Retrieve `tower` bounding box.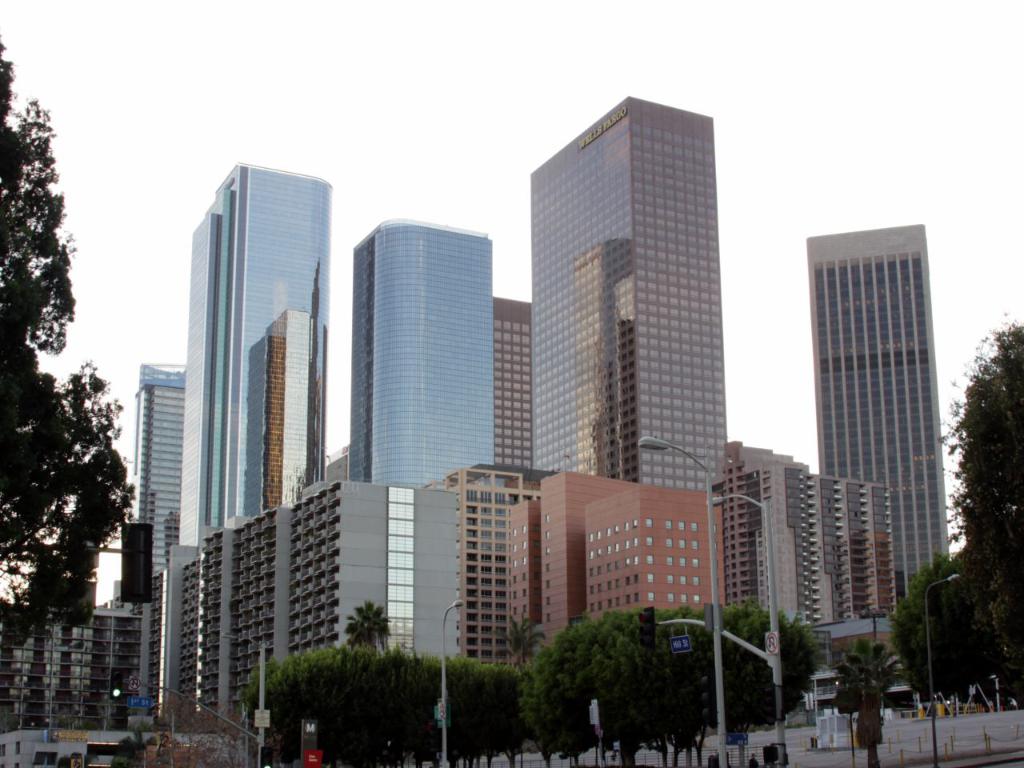
Bounding box: <bbox>530, 90, 730, 492</bbox>.
